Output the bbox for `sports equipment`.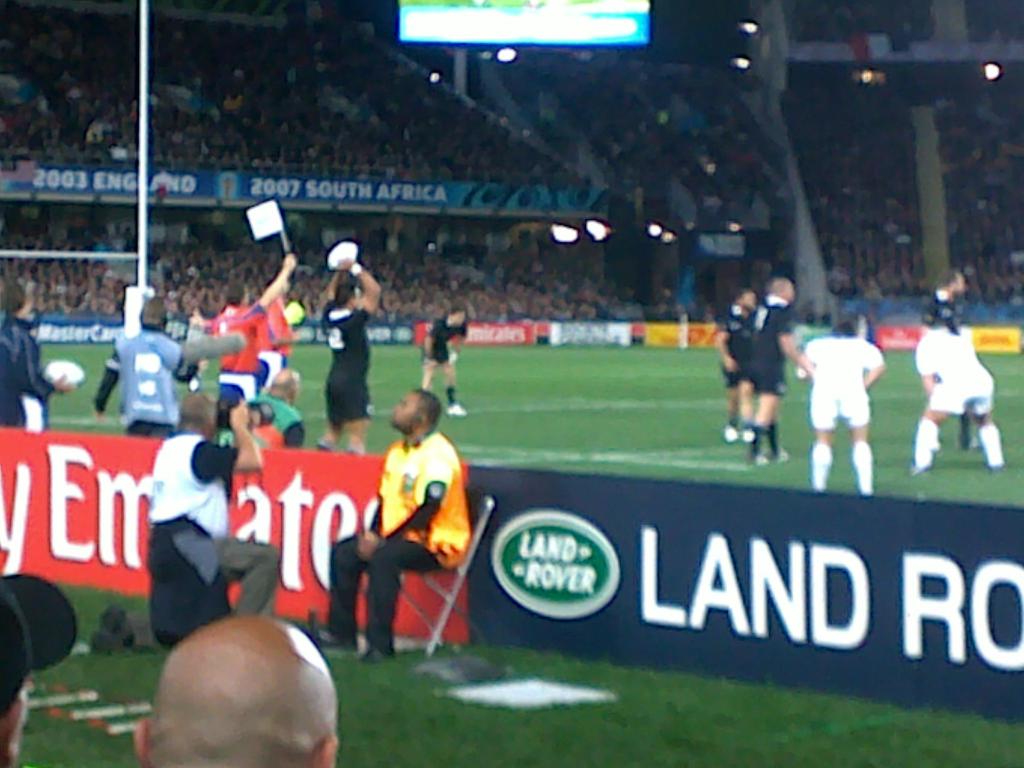
[left=91, top=608, right=131, bottom=654].
